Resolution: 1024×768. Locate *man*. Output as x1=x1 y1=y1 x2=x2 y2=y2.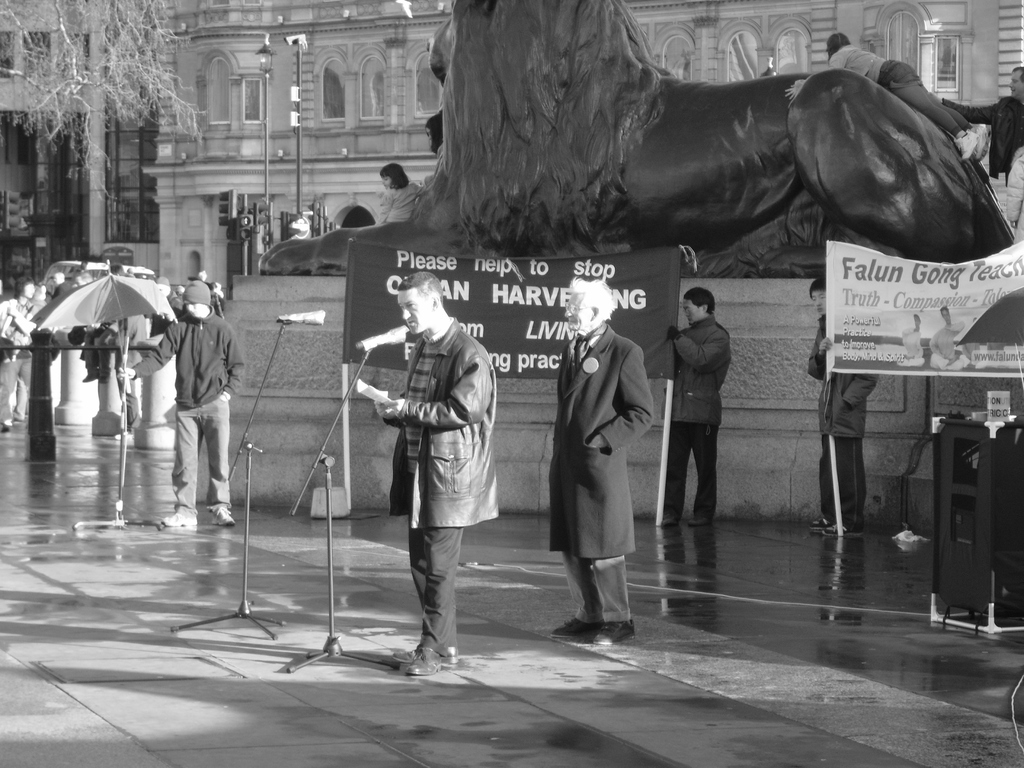
x1=114 y1=271 x2=244 y2=537.
